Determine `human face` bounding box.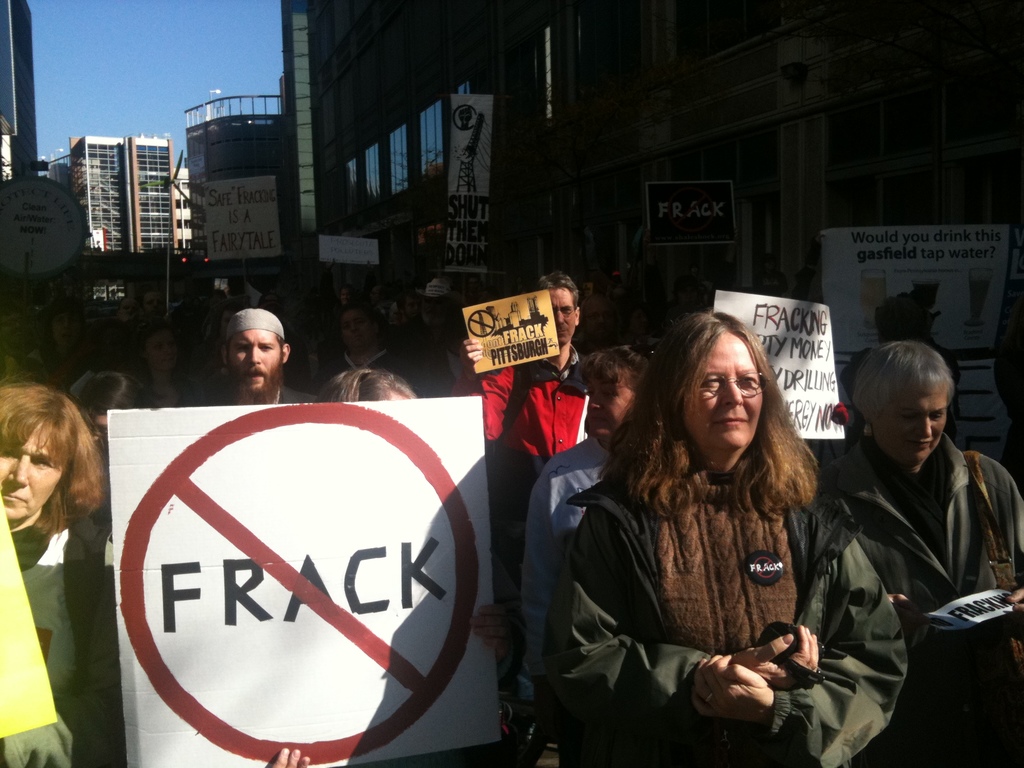
Determined: [582, 300, 618, 332].
